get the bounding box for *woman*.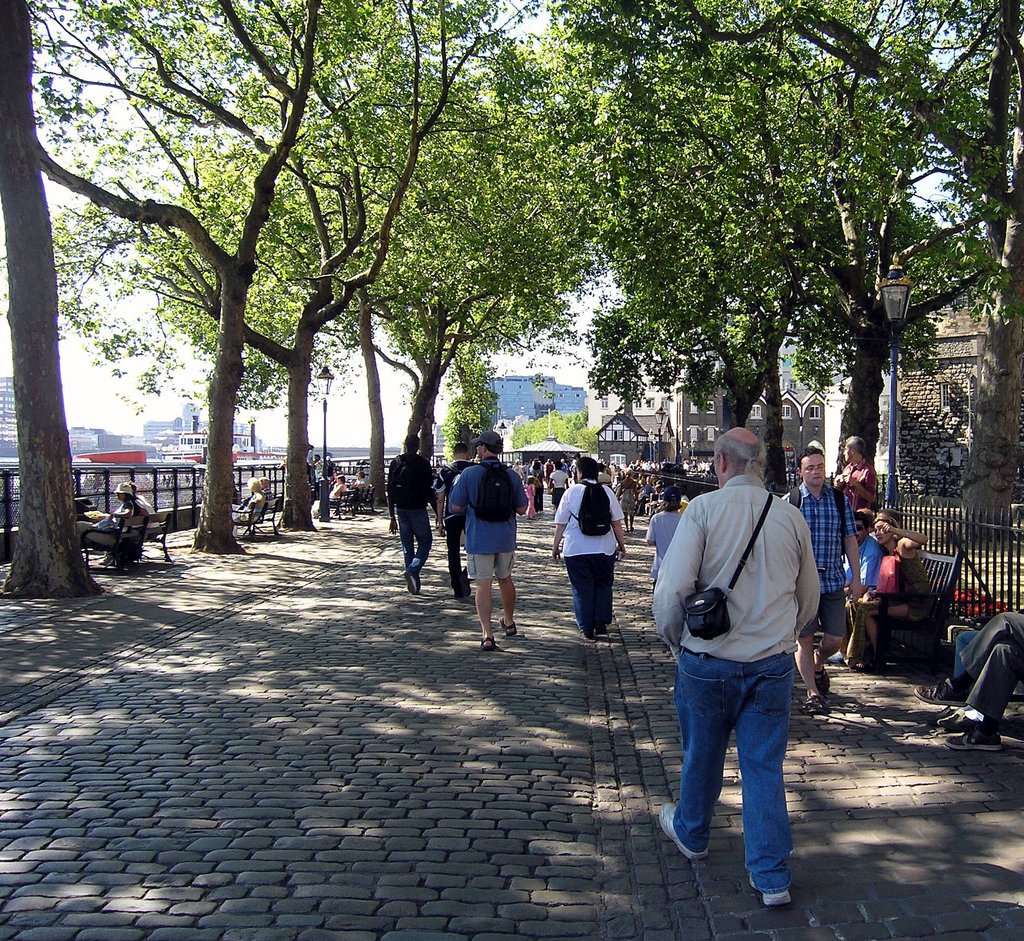
(547,458,573,502).
